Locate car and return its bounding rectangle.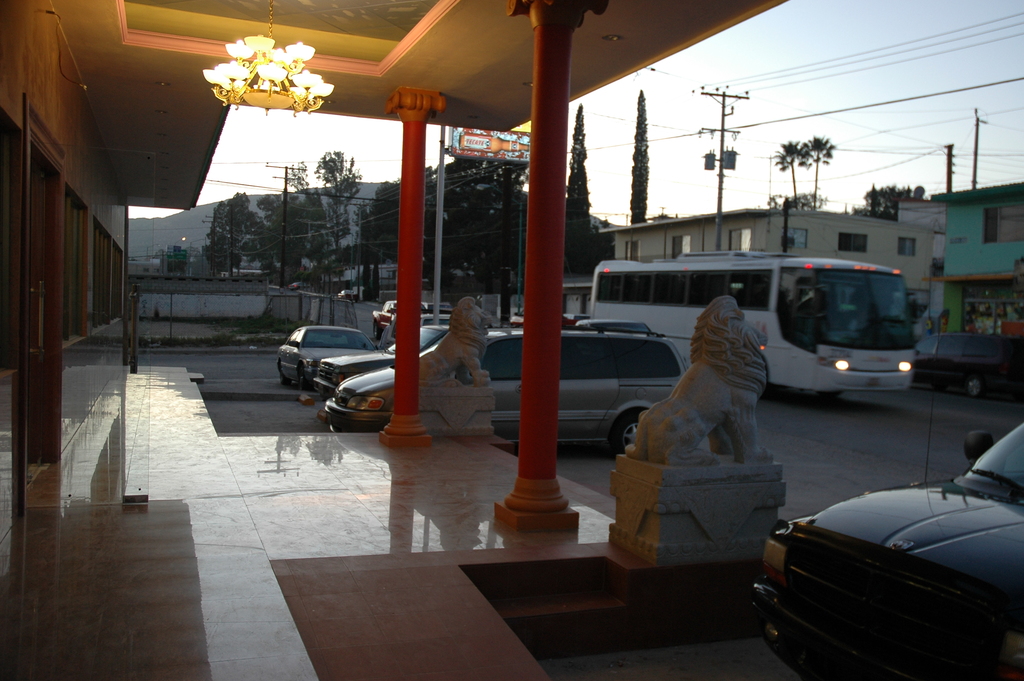
{"x1": 748, "y1": 331, "x2": 1023, "y2": 680}.
